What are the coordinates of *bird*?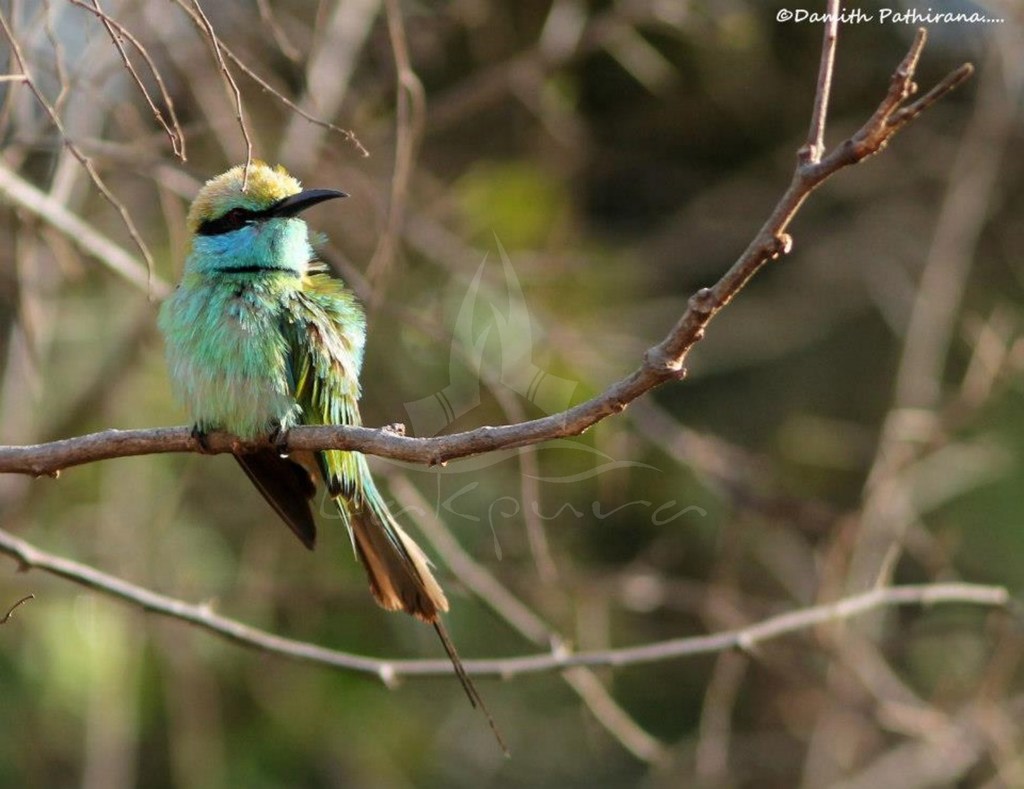
[147, 189, 442, 634].
